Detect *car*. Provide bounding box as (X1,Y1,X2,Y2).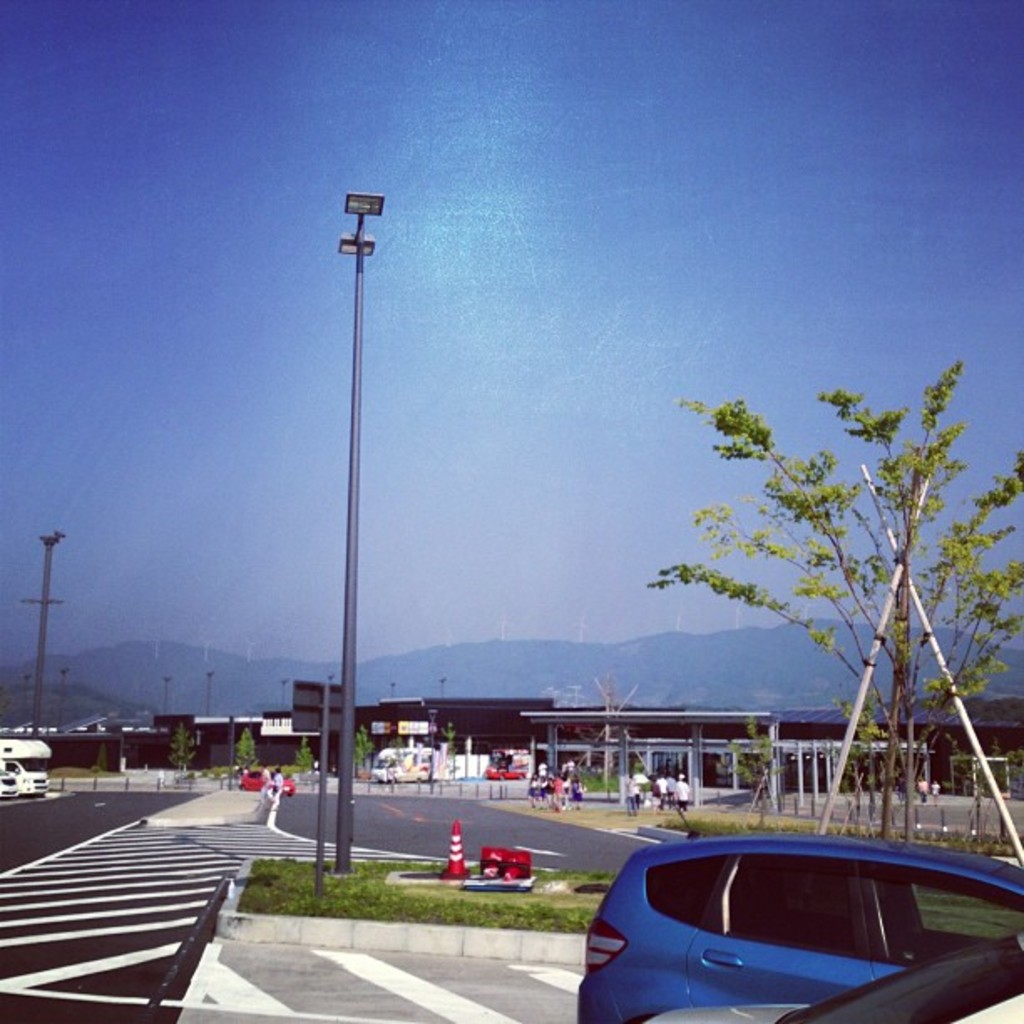
(636,929,1022,1022).
